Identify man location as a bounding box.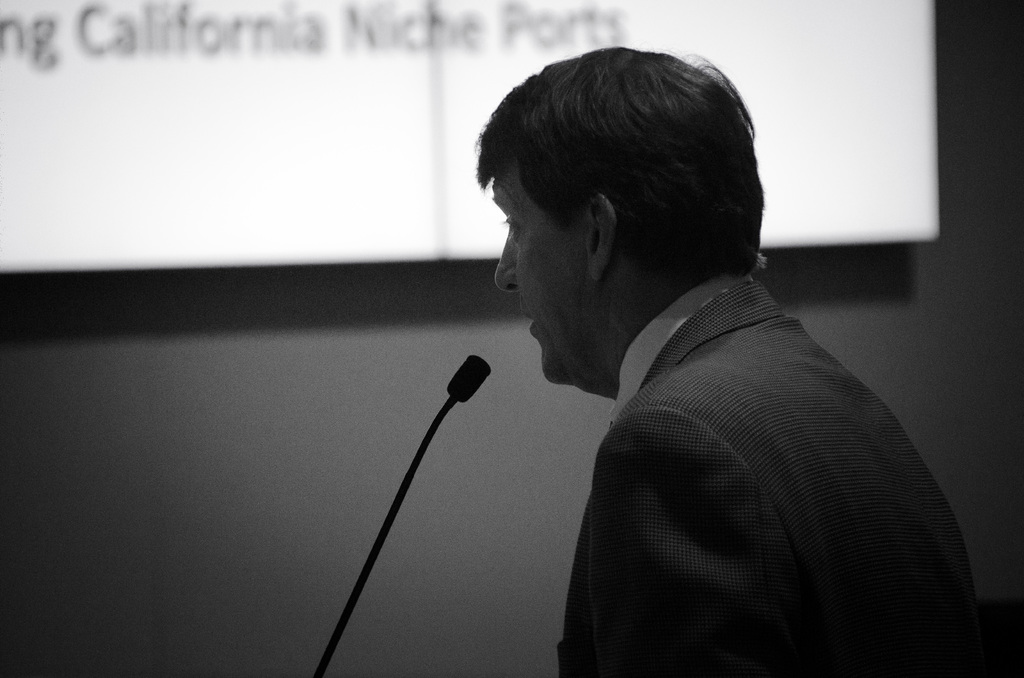
<box>498,111,971,652</box>.
